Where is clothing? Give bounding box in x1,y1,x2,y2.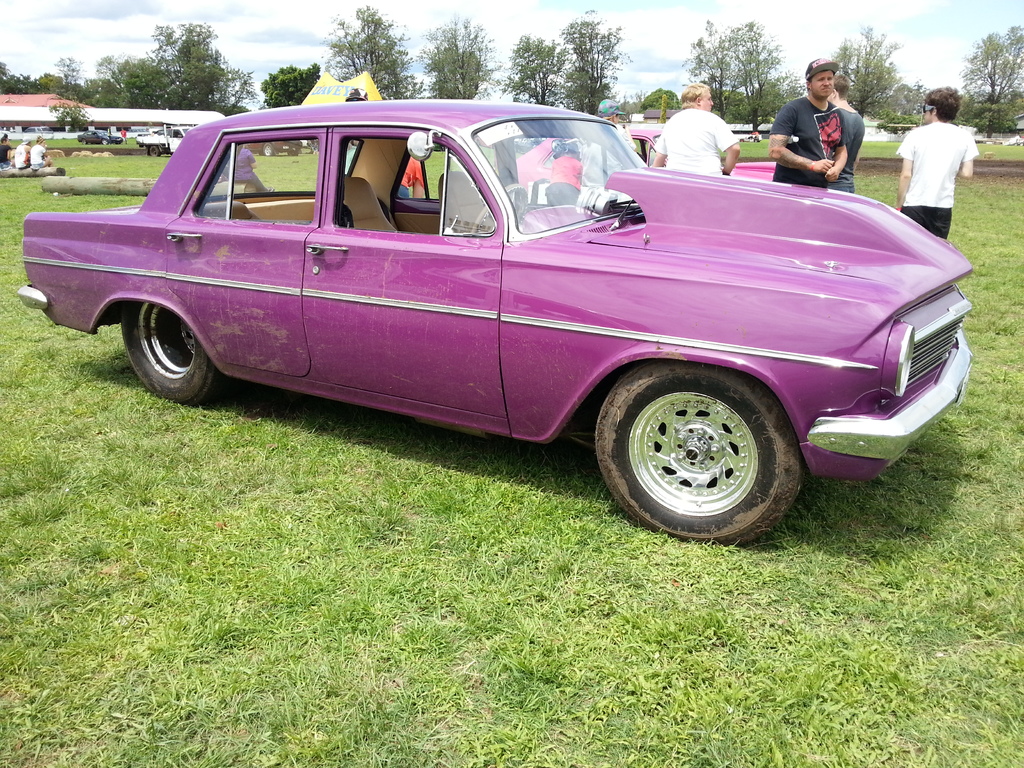
895,120,980,241.
